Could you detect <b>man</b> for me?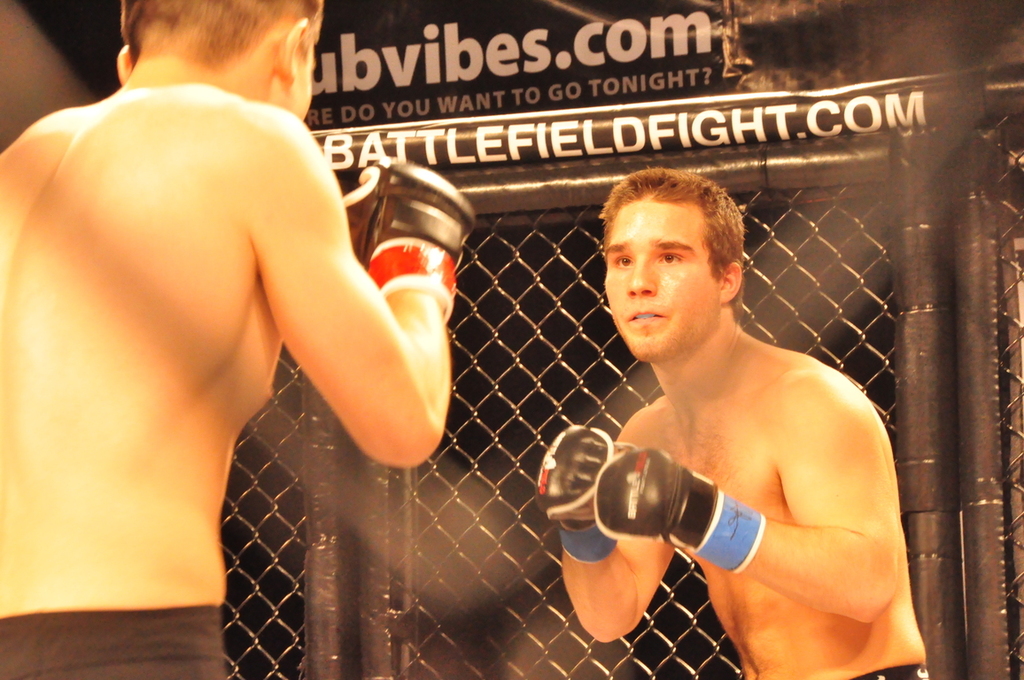
Detection result: box=[520, 160, 927, 660].
